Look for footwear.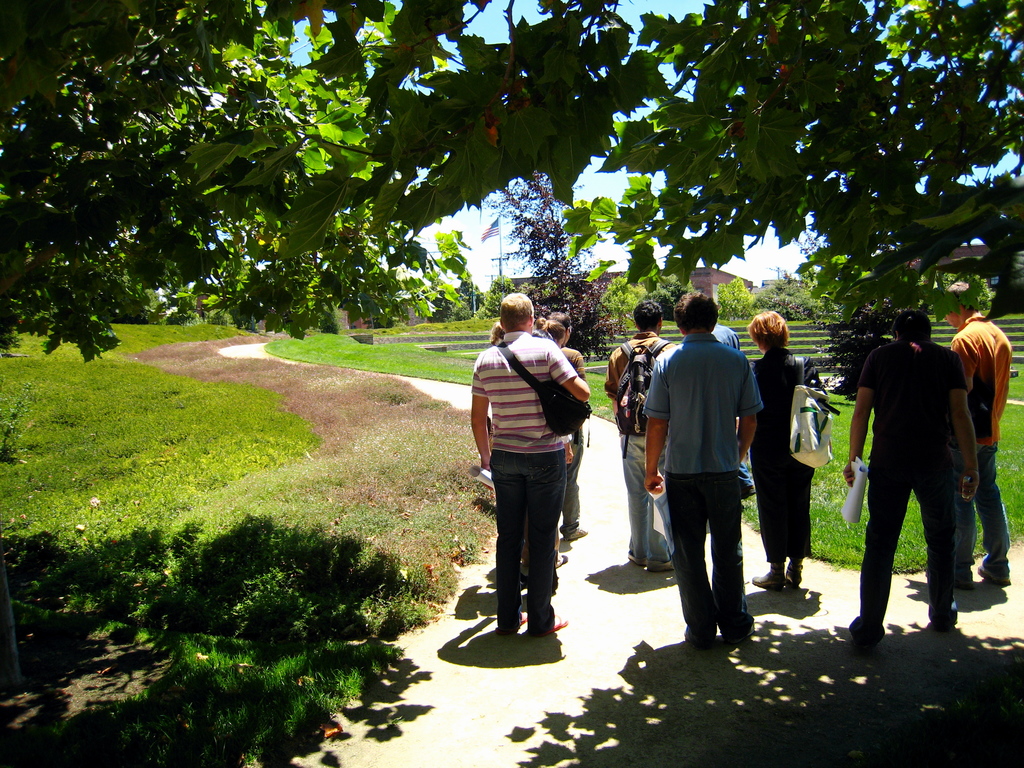
Found: rect(783, 553, 803, 595).
